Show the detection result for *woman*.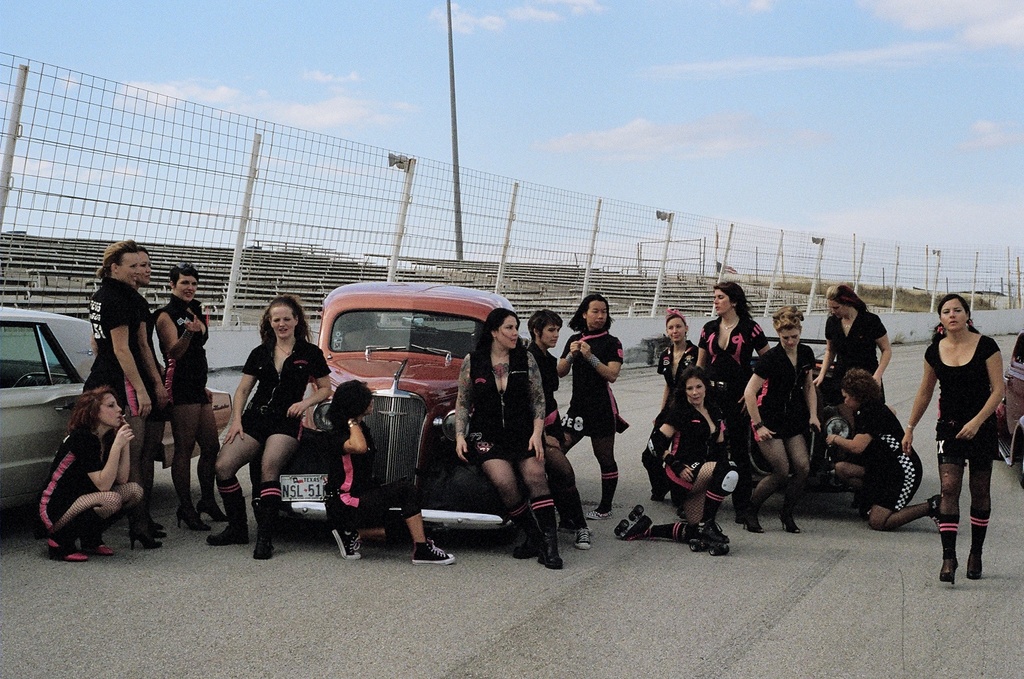
bbox(136, 249, 170, 546).
